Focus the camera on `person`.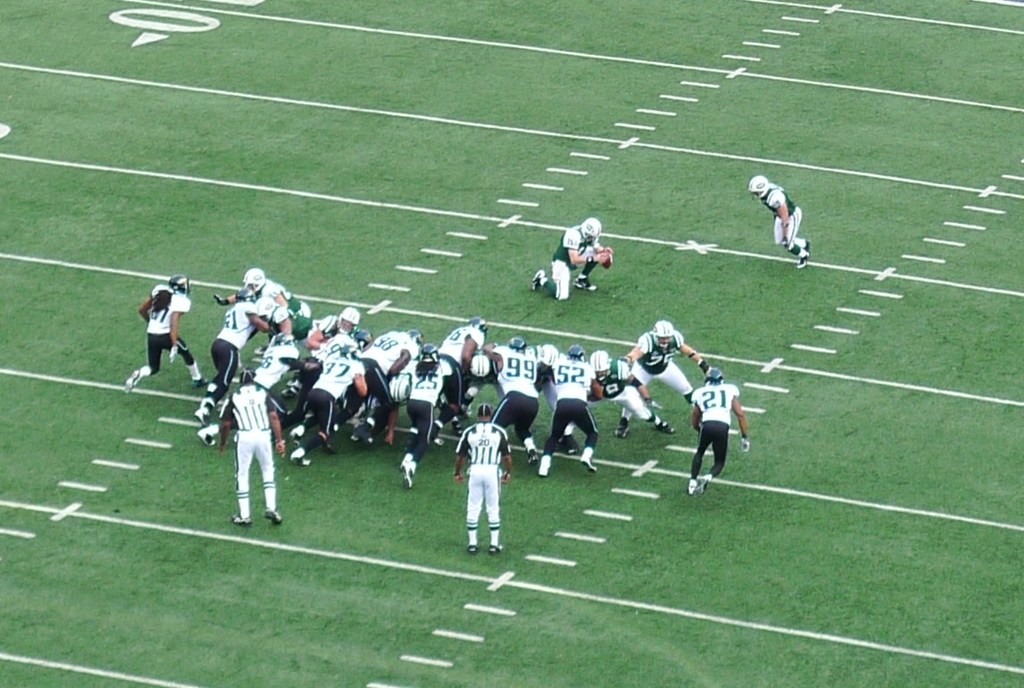
Focus region: [222, 368, 285, 527].
